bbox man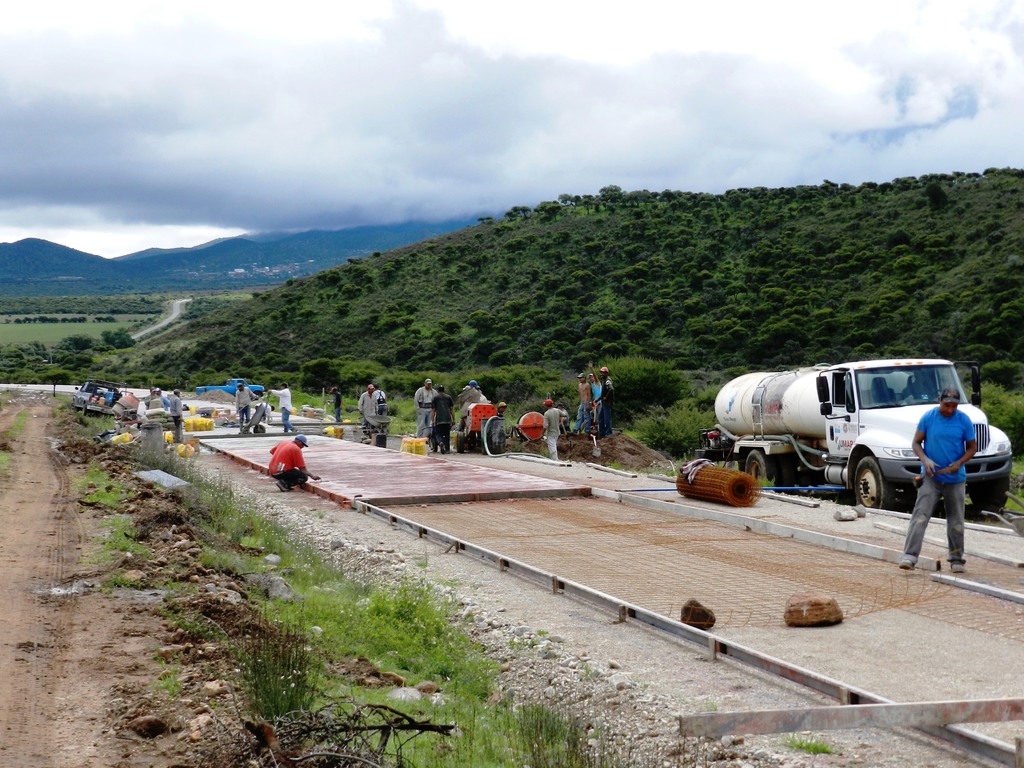
region(143, 383, 152, 413)
